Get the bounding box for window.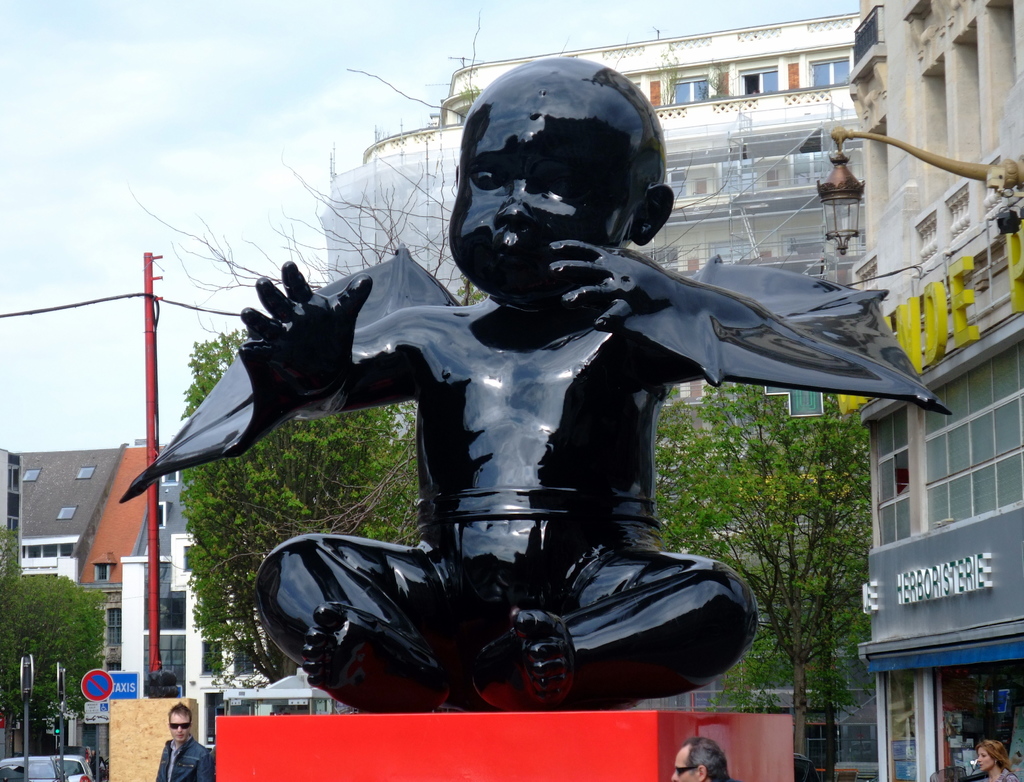
76:466:98:479.
